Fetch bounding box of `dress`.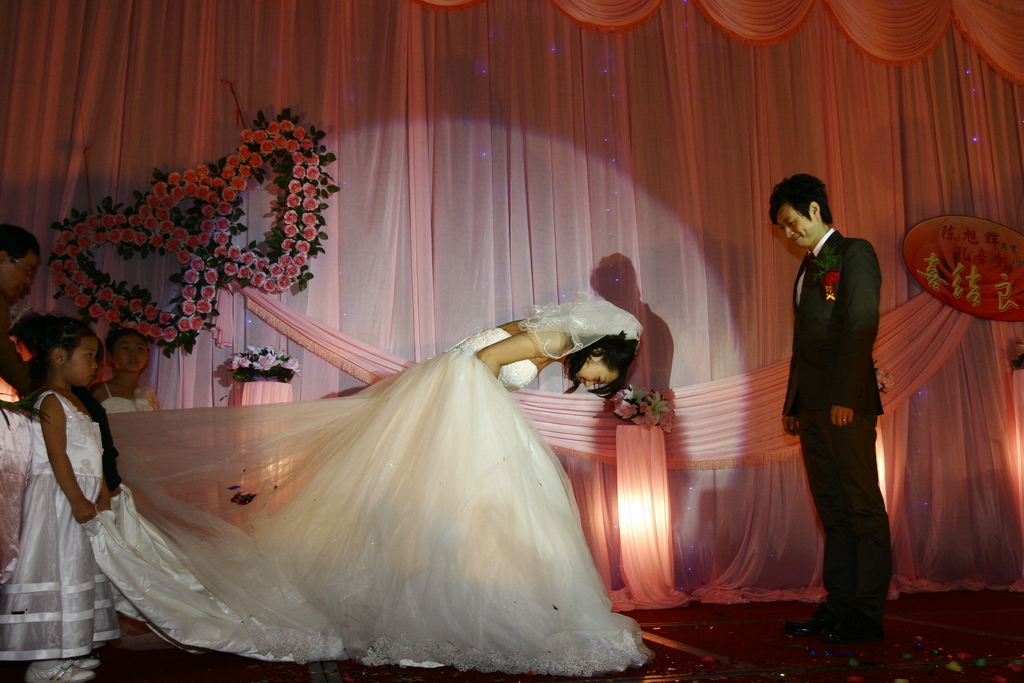
Bbox: <bbox>0, 327, 652, 670</bbox>.
